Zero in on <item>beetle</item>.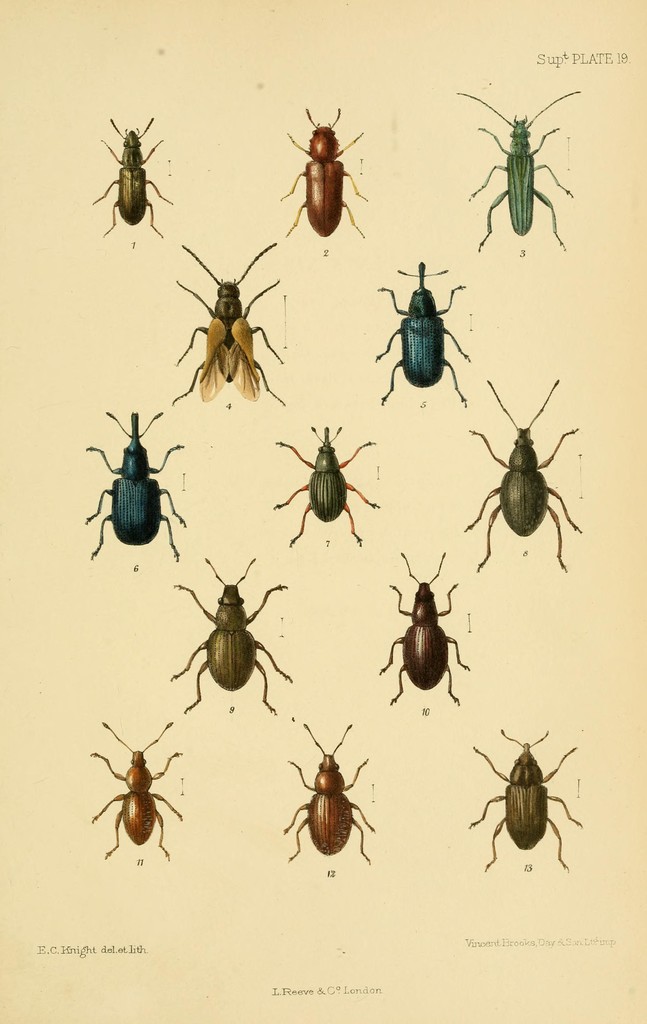
Zeroed in: locate(265, 430, 382, 543).
